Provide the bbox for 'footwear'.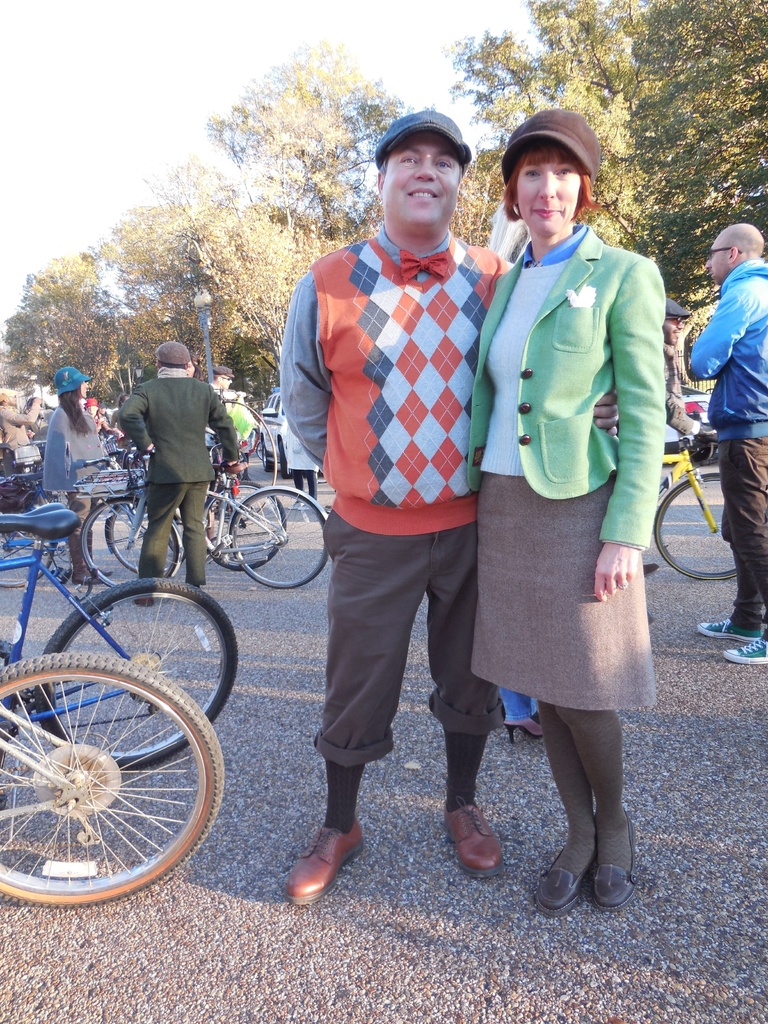
<bbox>702, 619, 756, 643</bbox>.
